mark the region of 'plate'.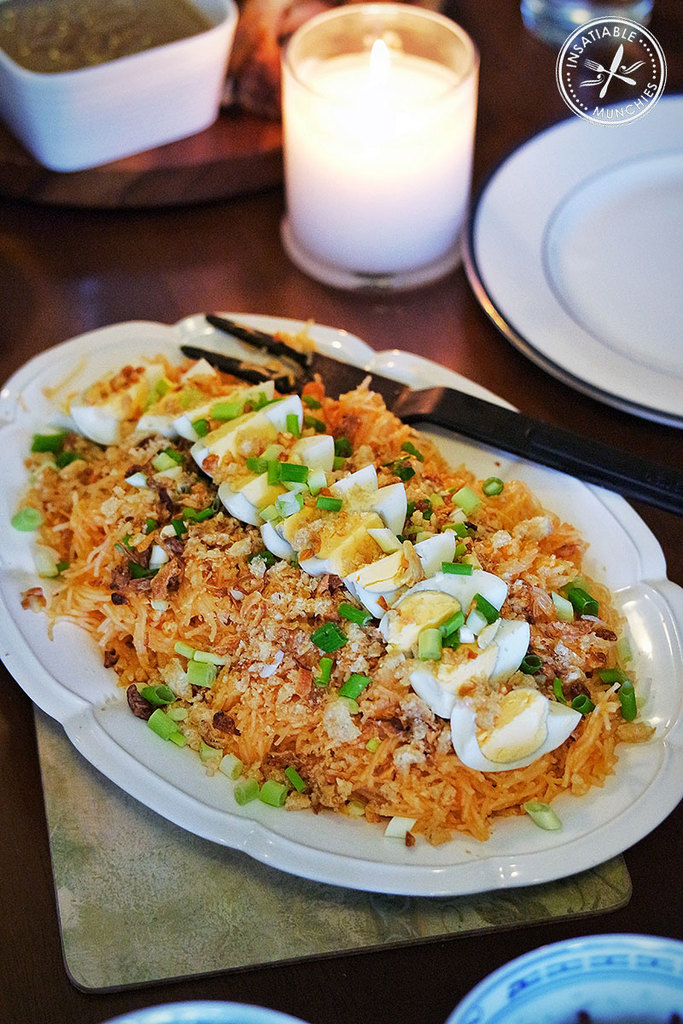
Region: <region>448, 935, 681, 1023</region>.
